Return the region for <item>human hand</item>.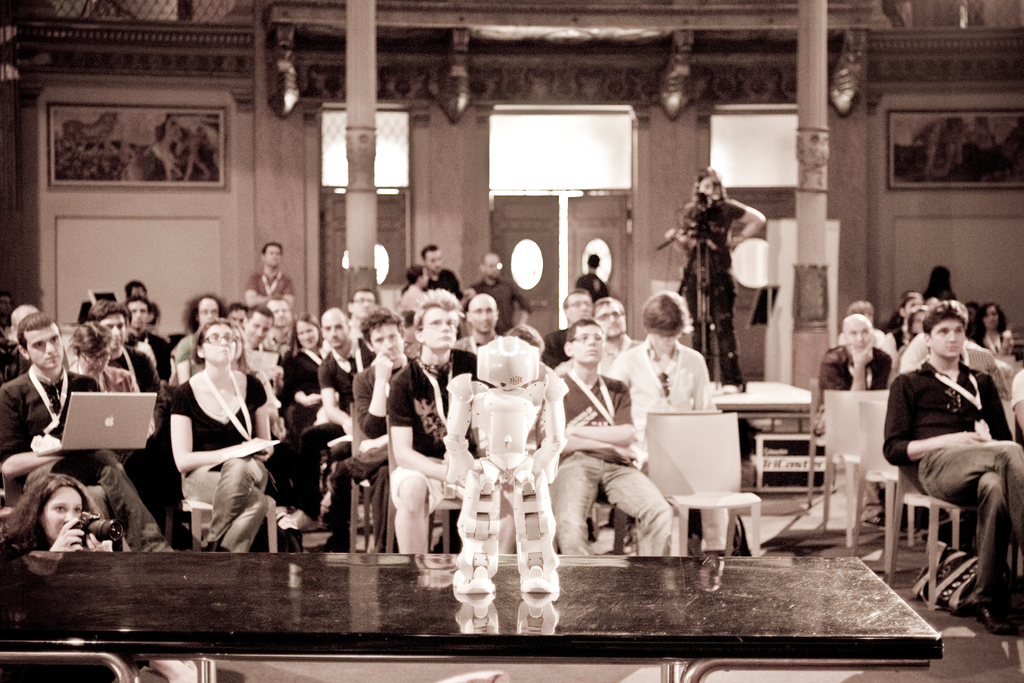
954/434/983/447.
